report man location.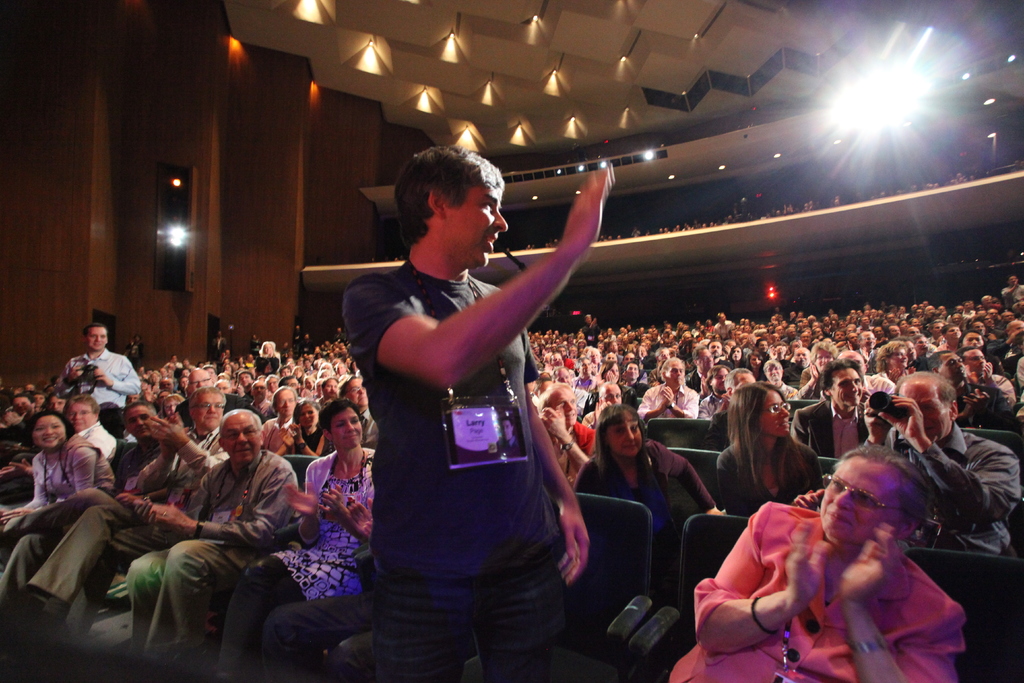
Report: left=65, top=395, right=120, bottom=457.
